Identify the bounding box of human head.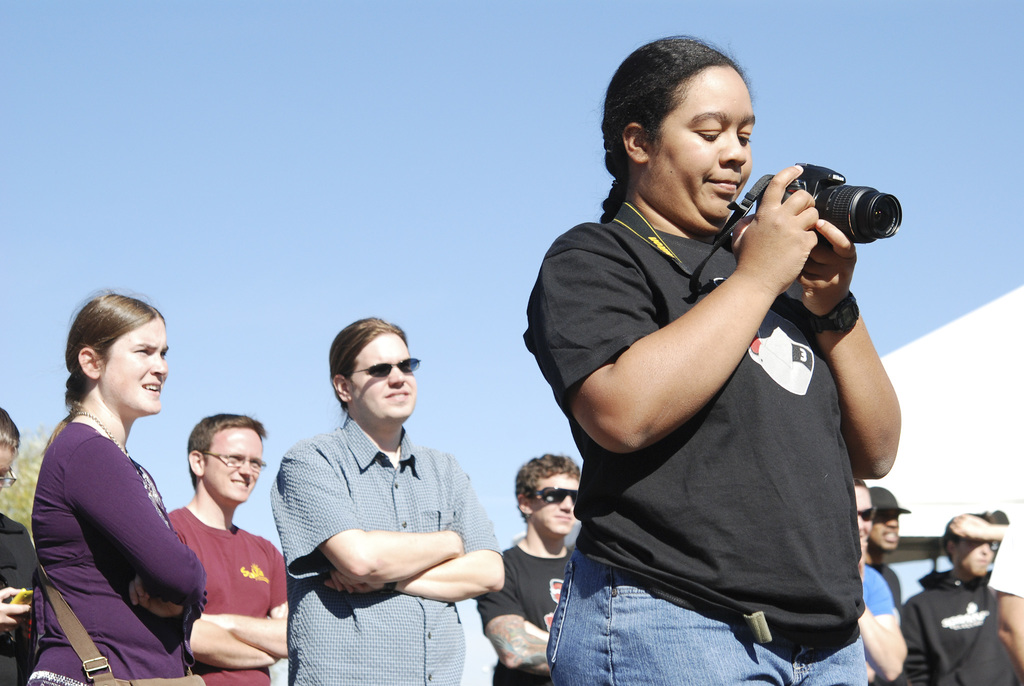
[871, 486, 901, 553].
